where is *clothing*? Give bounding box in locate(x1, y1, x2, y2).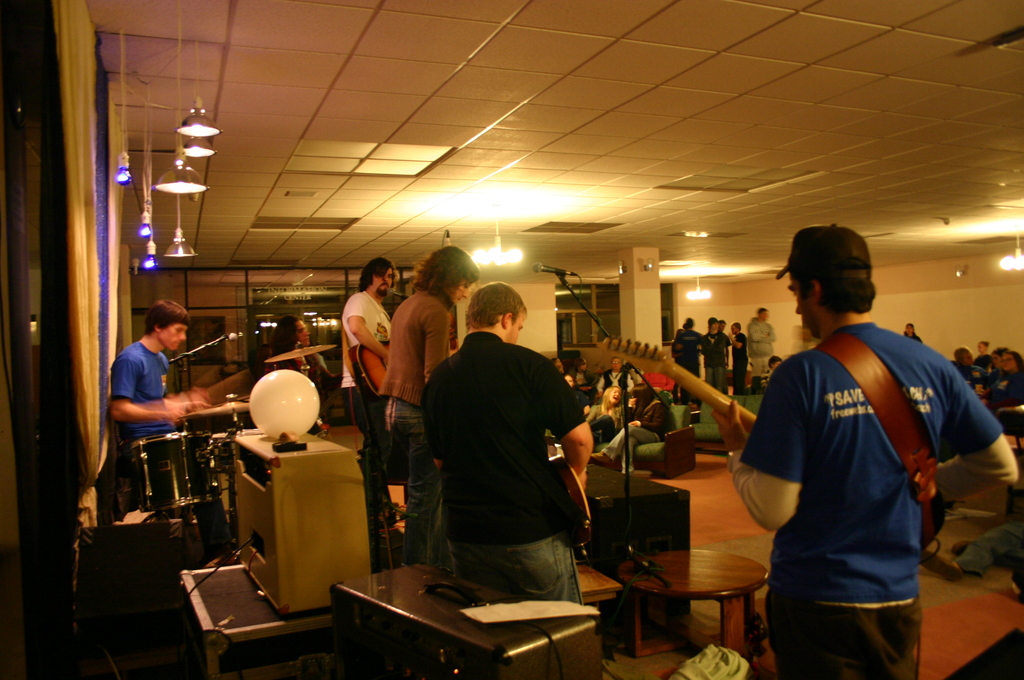
locate(267, 345, 330, 400).
